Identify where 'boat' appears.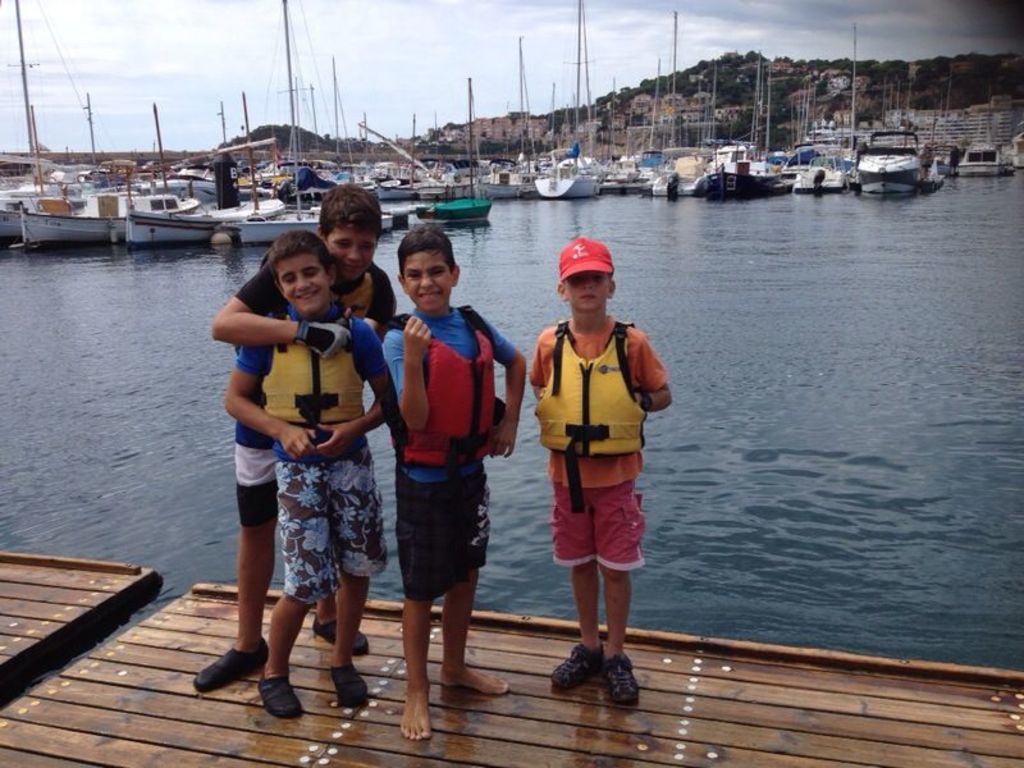
Appears at <region>0, 93, 115, 239</region>.
